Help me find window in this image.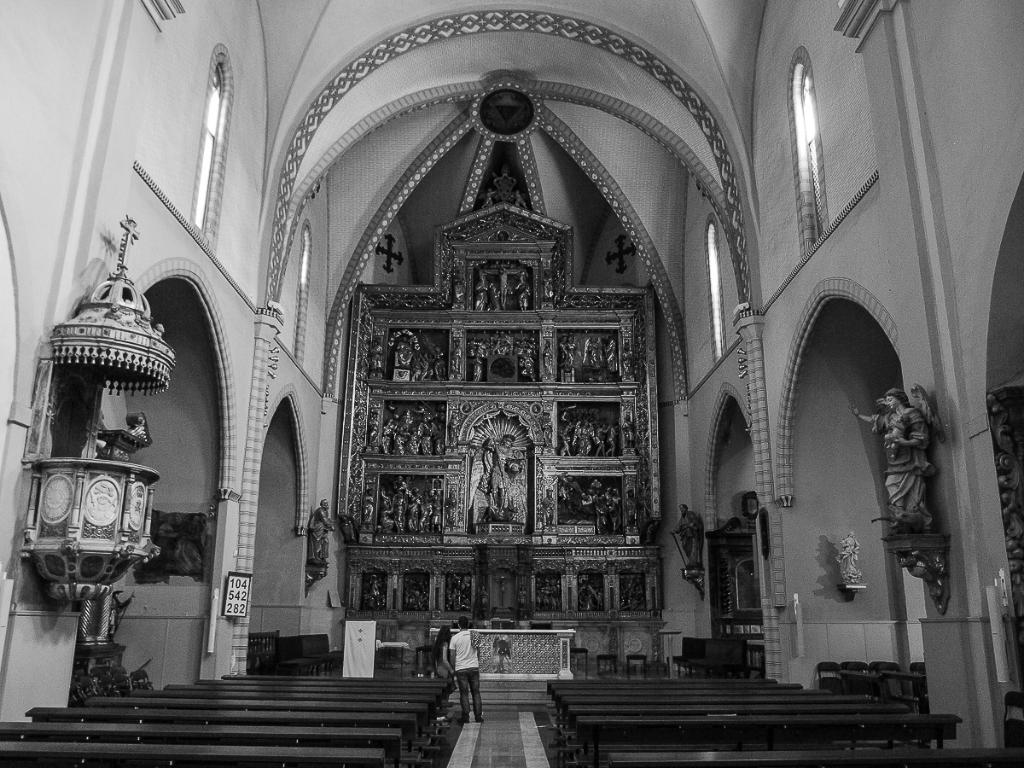
Found it: <box>702,214,723,365</box>.
